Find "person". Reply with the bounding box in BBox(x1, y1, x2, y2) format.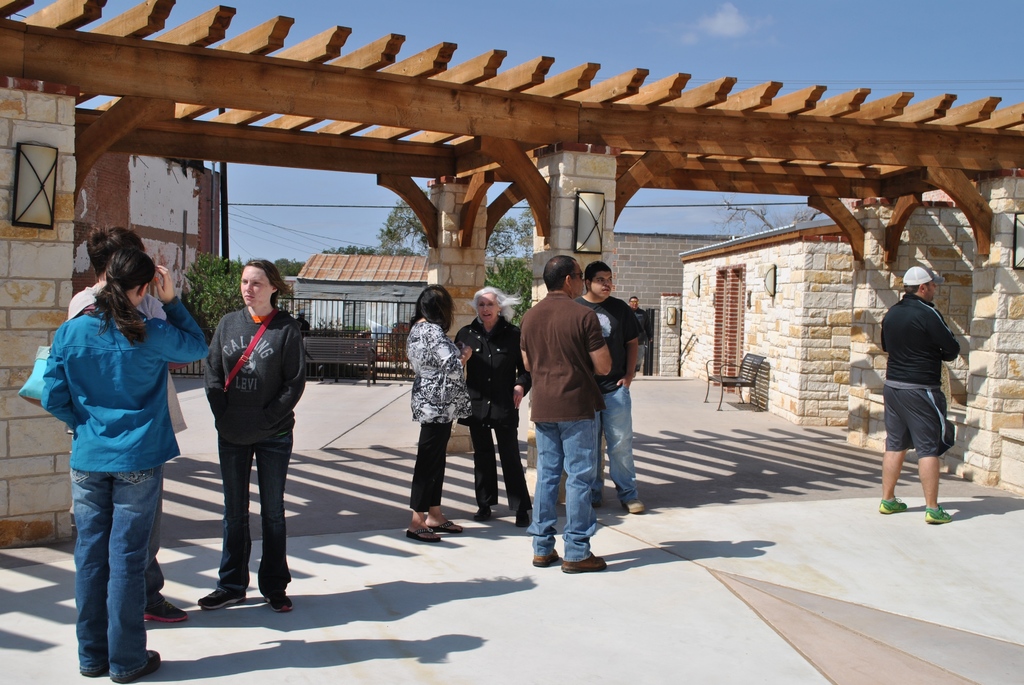
BBox(193, 255, 296, 618).
